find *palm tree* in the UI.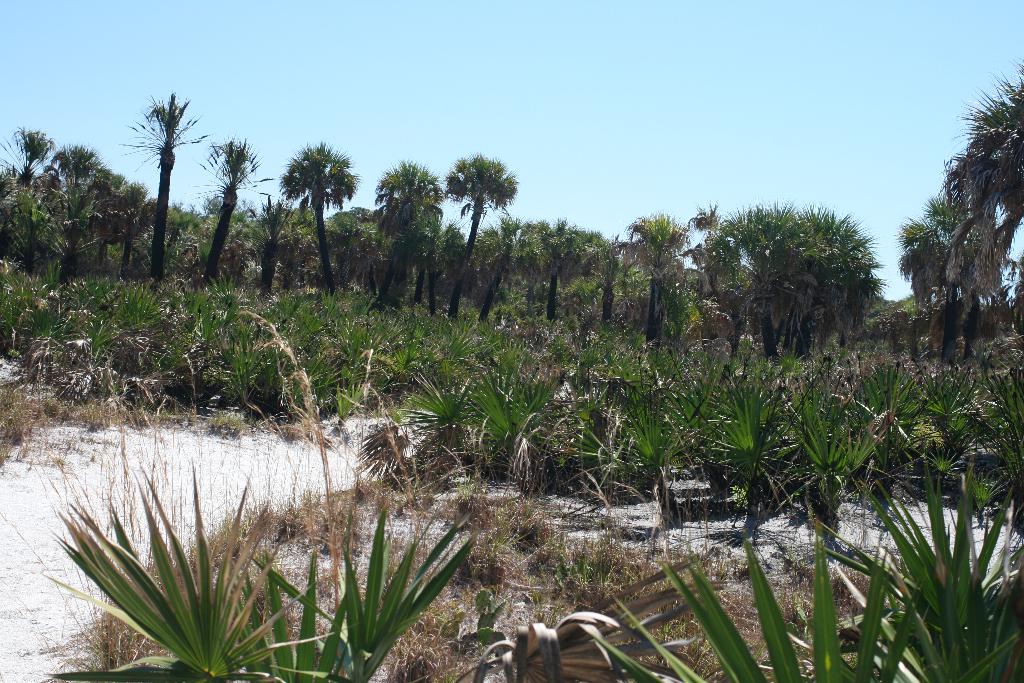
UI element at rect(188, 138, 284, 249).
